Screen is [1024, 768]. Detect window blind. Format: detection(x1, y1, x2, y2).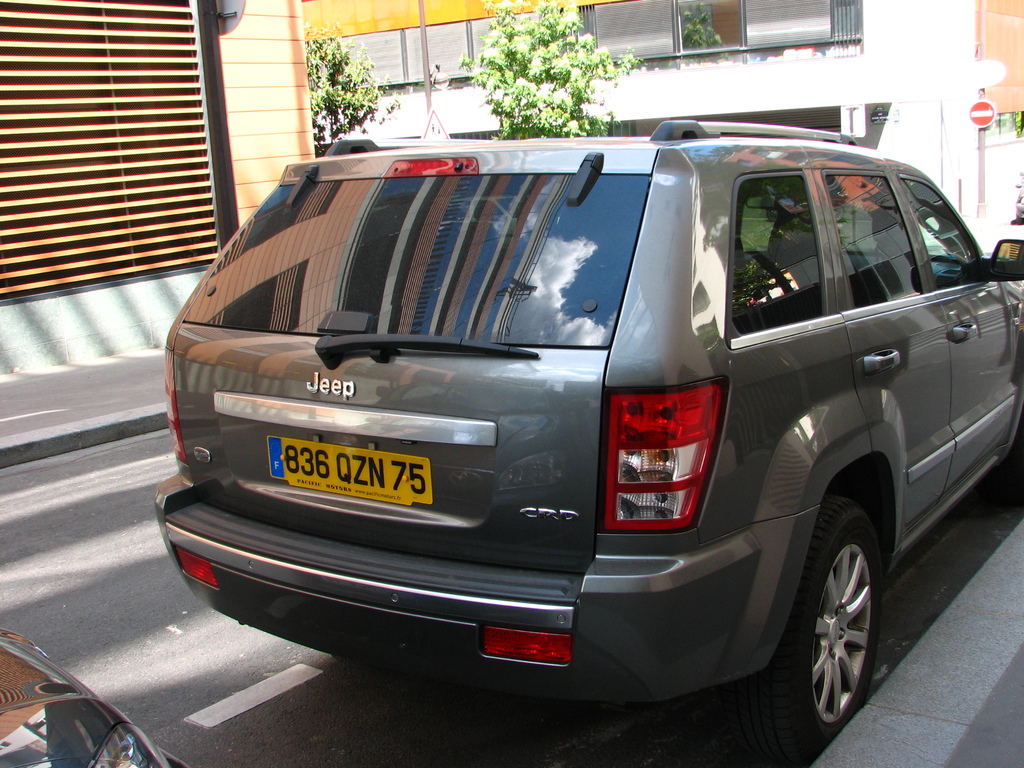
detection(0, 0, 222, 298).
